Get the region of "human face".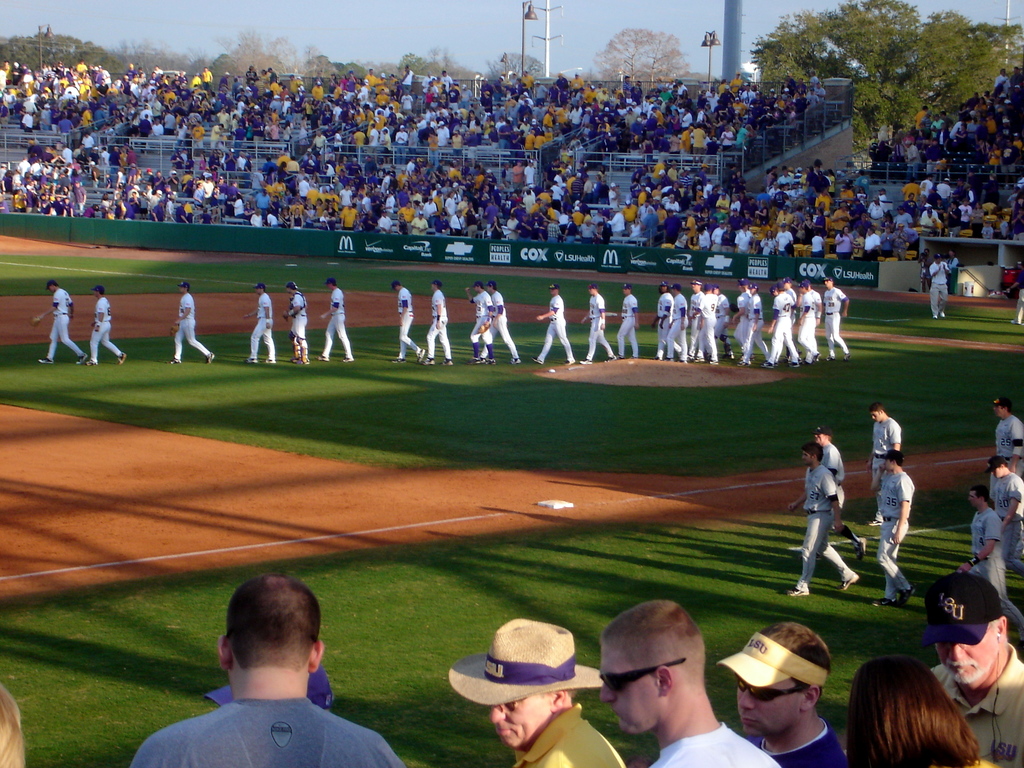
<region>880, 458, 893, 472</region>.
